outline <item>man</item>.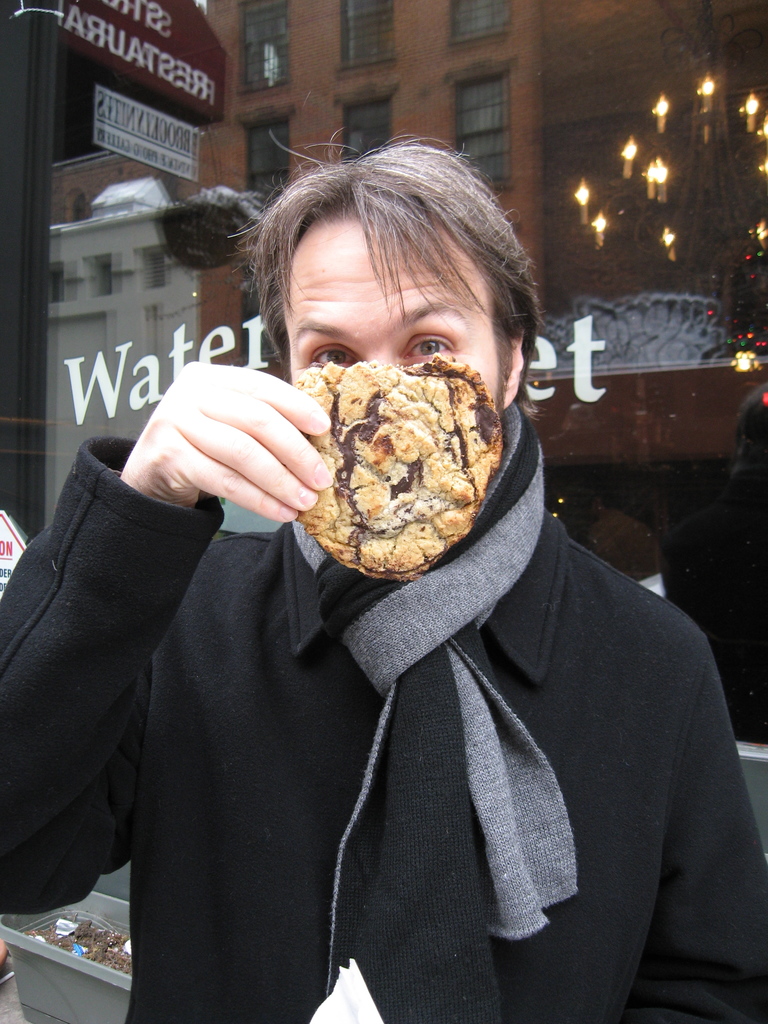
Outline: 0:123:765:998.
